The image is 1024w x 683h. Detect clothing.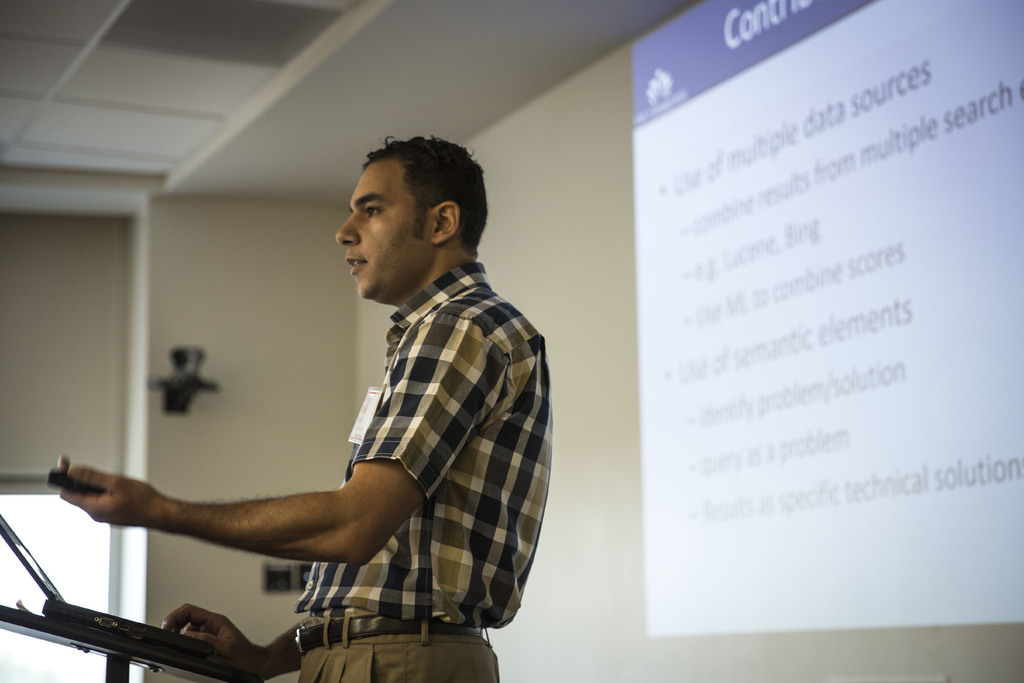
Detection: {"x1": 282, "y1": 604, "x2": 515, "y2": 682}.
